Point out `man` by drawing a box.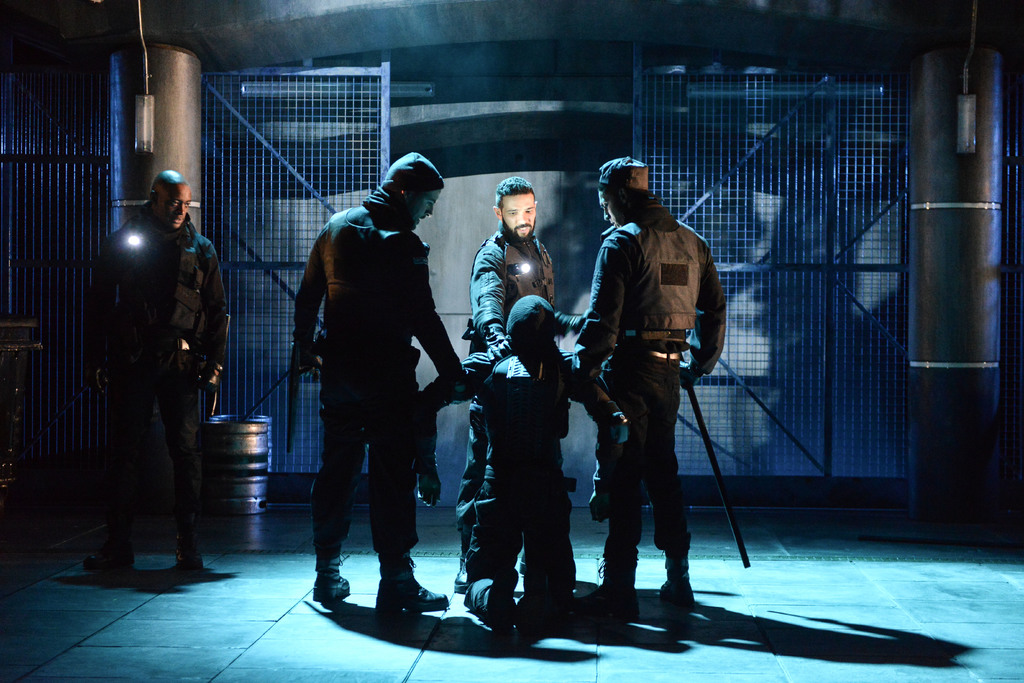
<bbox>576, 153, 731, 626</bbox>.
